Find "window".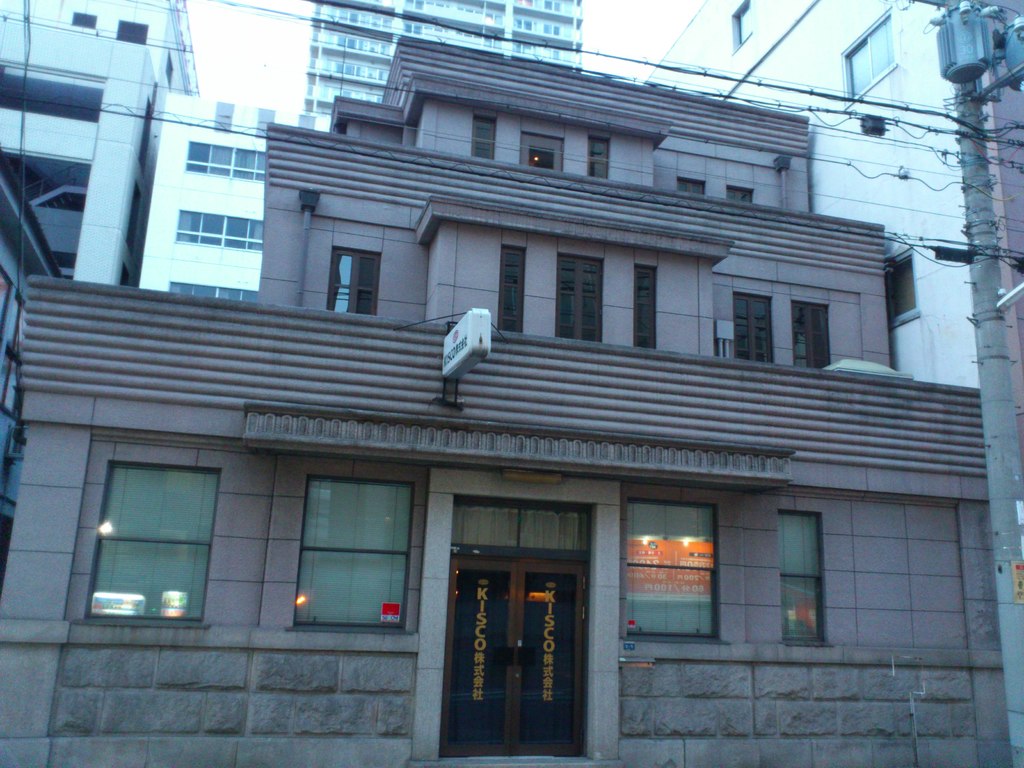
<bbox>169, 280, 256, 300</bbox>.
